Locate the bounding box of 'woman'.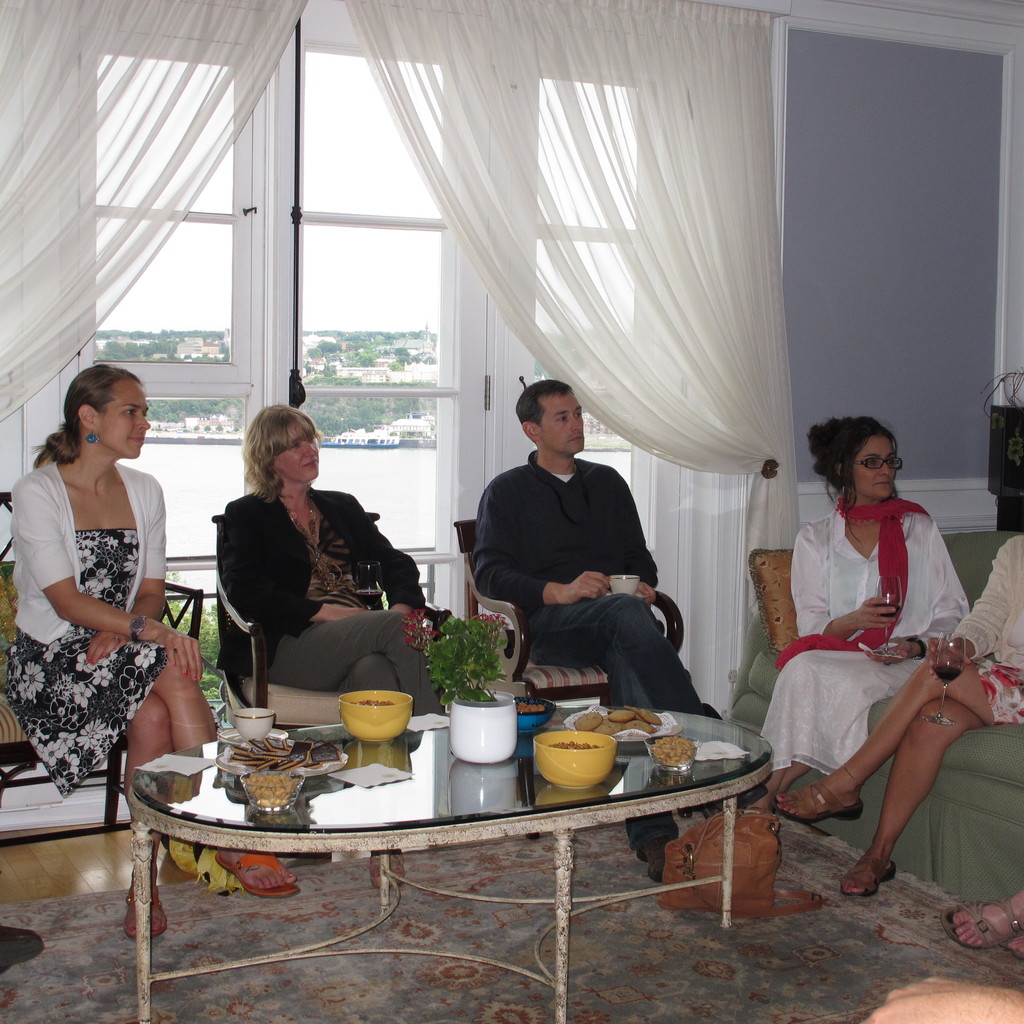
Bounding box: BBox(746, 413, 972, 821).
